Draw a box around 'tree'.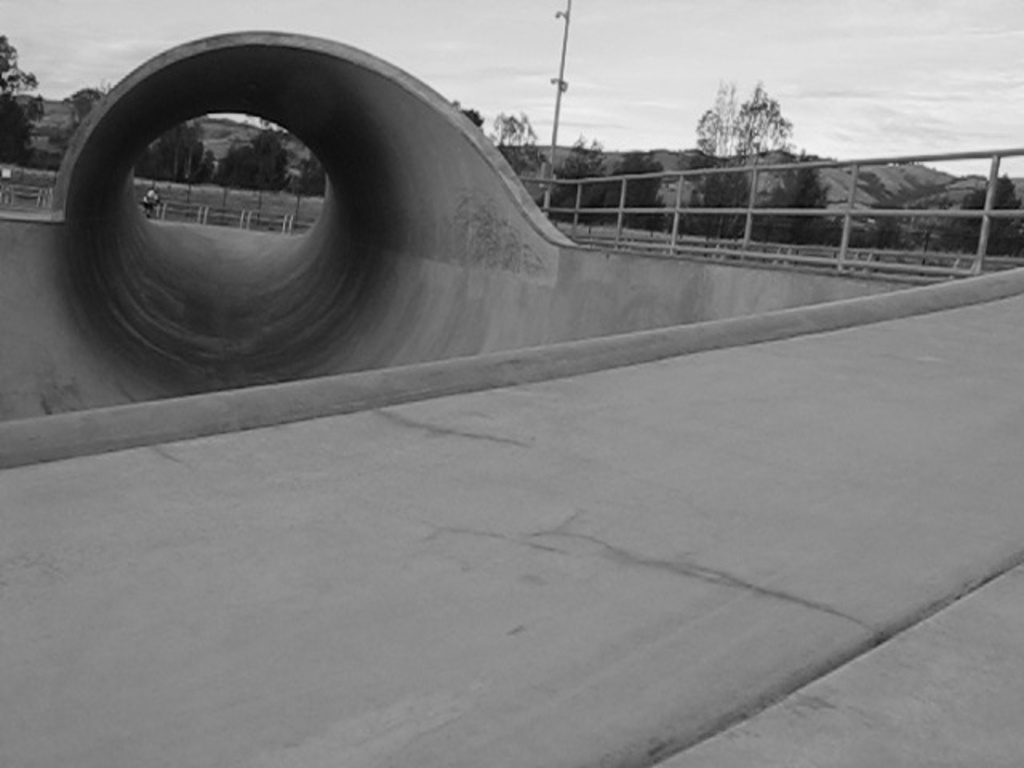
pyautogui.locateOnScreen(32, 83, 120, 176).
